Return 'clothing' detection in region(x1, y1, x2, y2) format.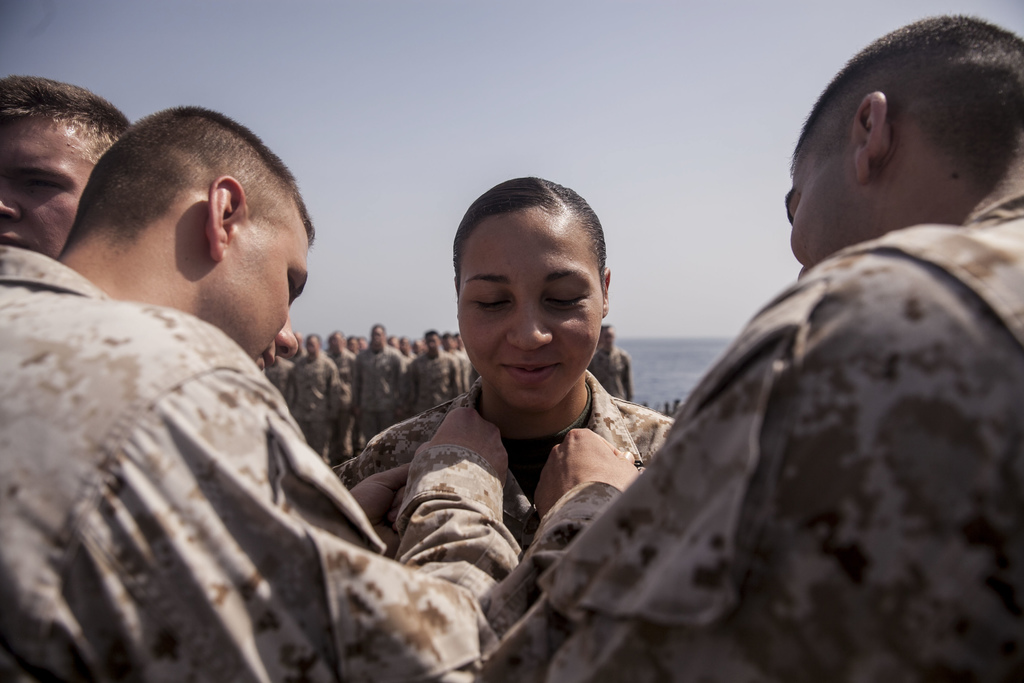
region(393, 343, 449, 441).
